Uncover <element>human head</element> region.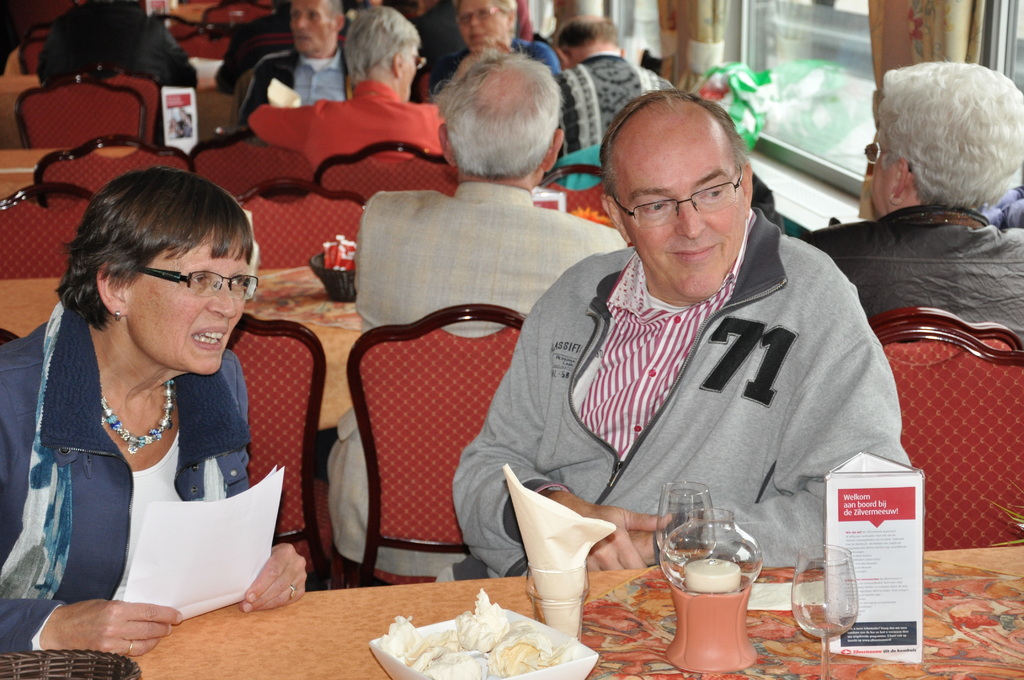
Uncovered: (63,162,260,375).
